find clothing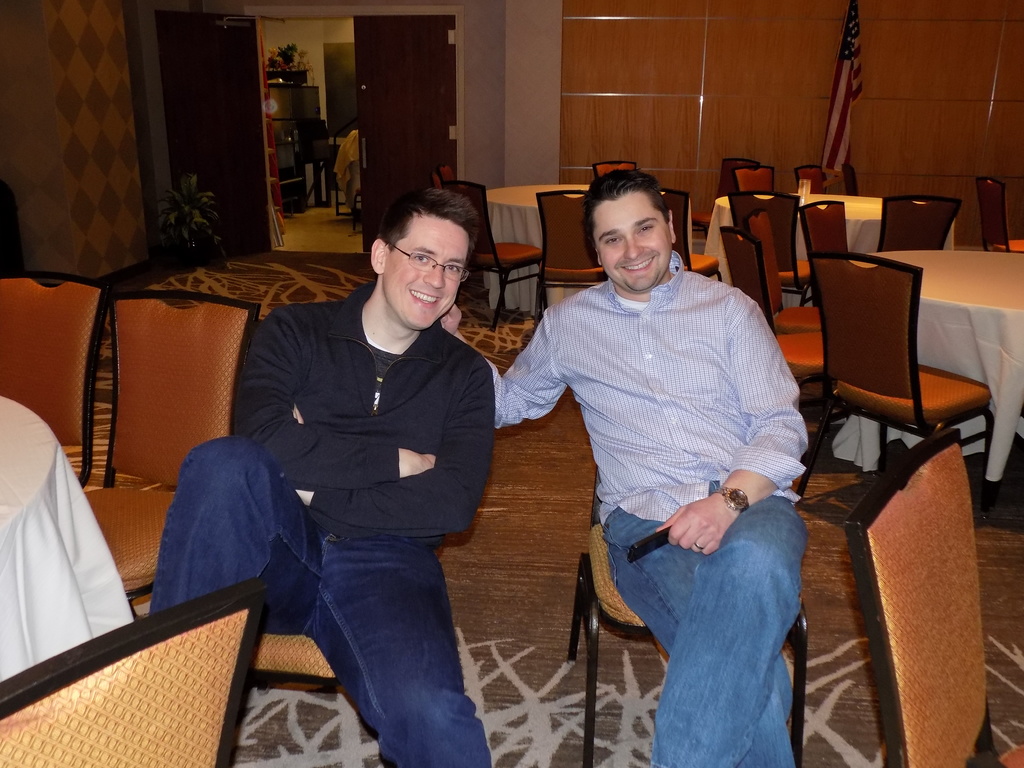
box(149, 278, 496, 767)
